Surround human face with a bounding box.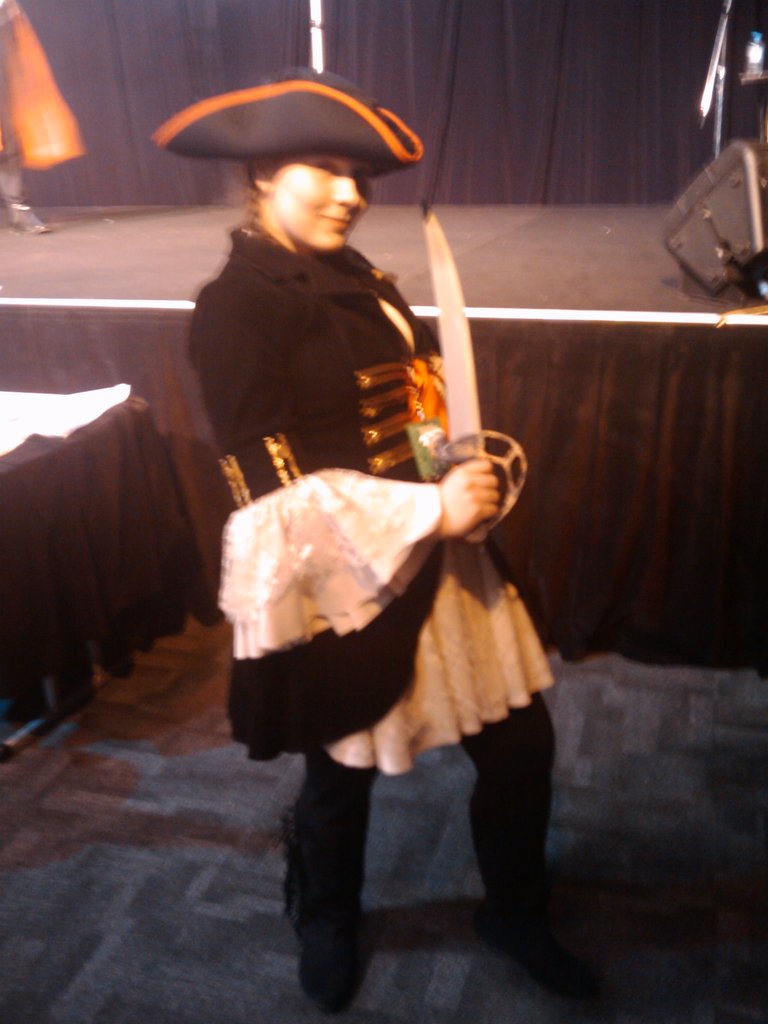
(left=273, top=145, right=371, bottom=252).
